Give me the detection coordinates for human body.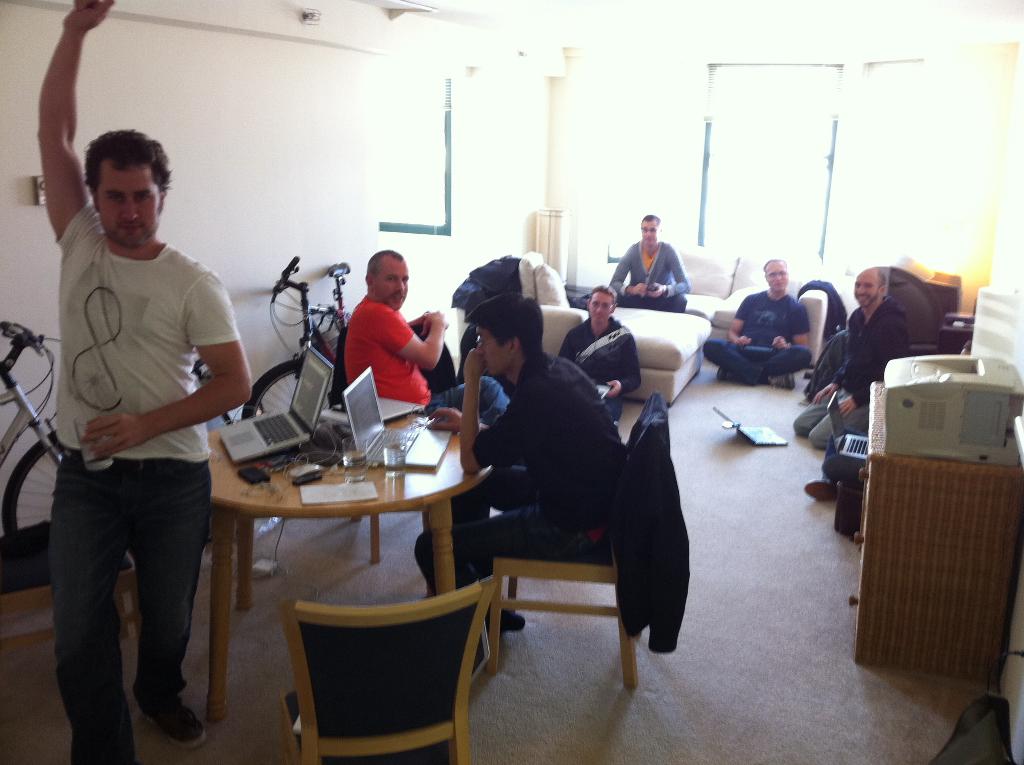
<box>408,348,628,671</box>.
